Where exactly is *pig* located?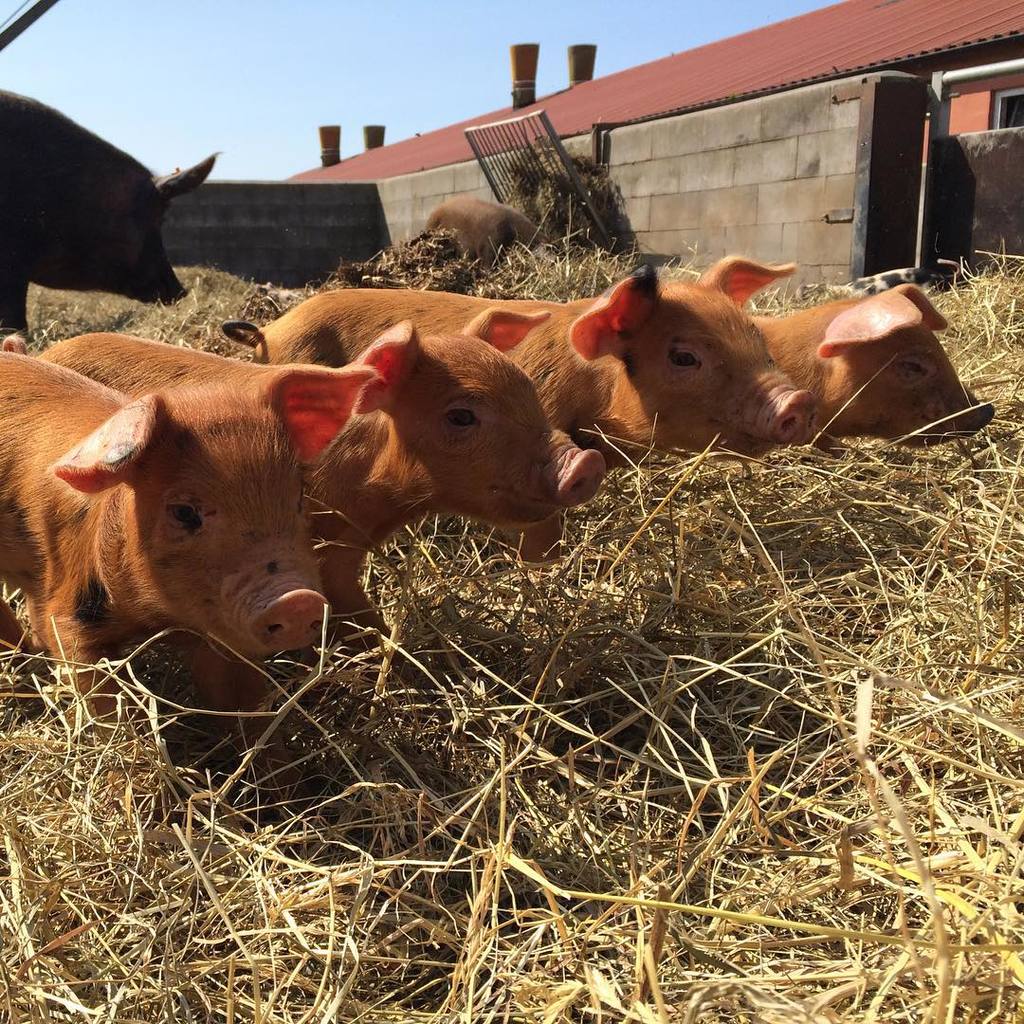
Its bounding box is [x1=421, y1=192, x2=546, y2=277].
